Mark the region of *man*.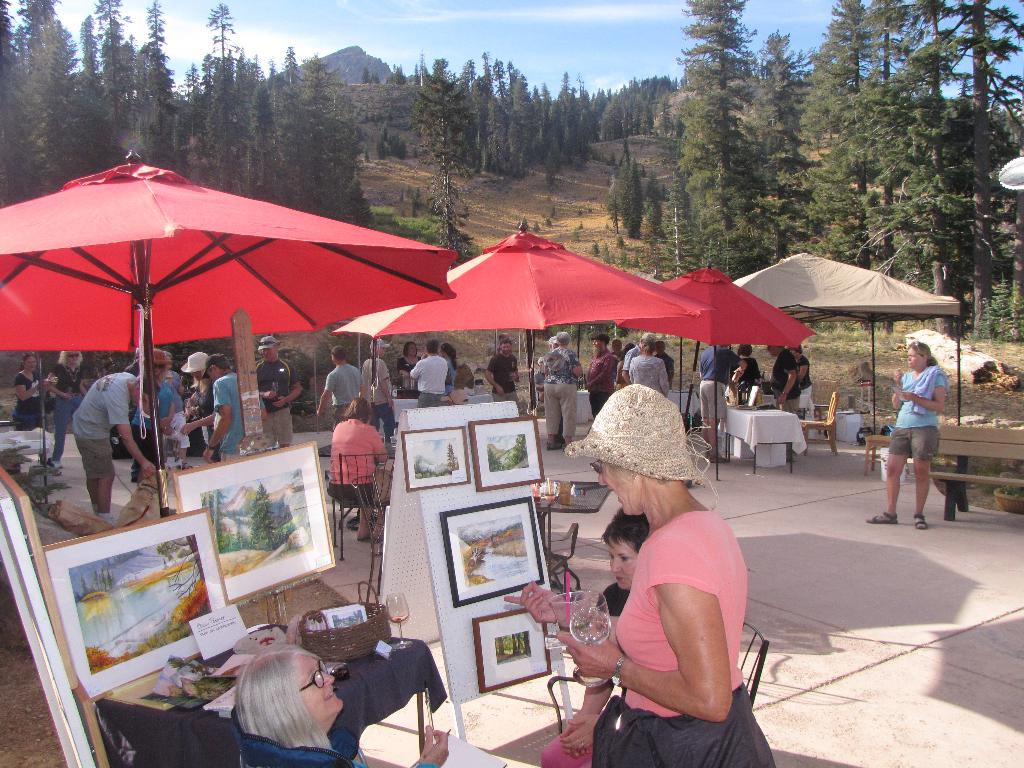
Region: {"x1": 541, "y1": 331, "x2": 584, "y2": 448}.
